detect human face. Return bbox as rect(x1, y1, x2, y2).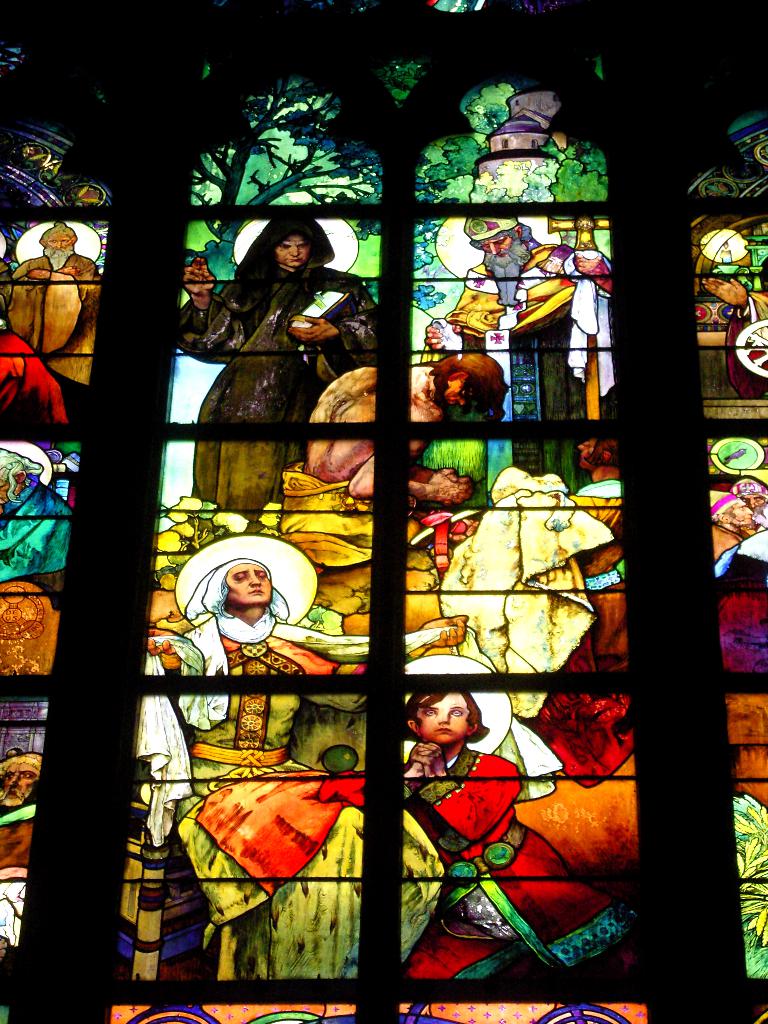
rect(733, 500, 755, 526).
